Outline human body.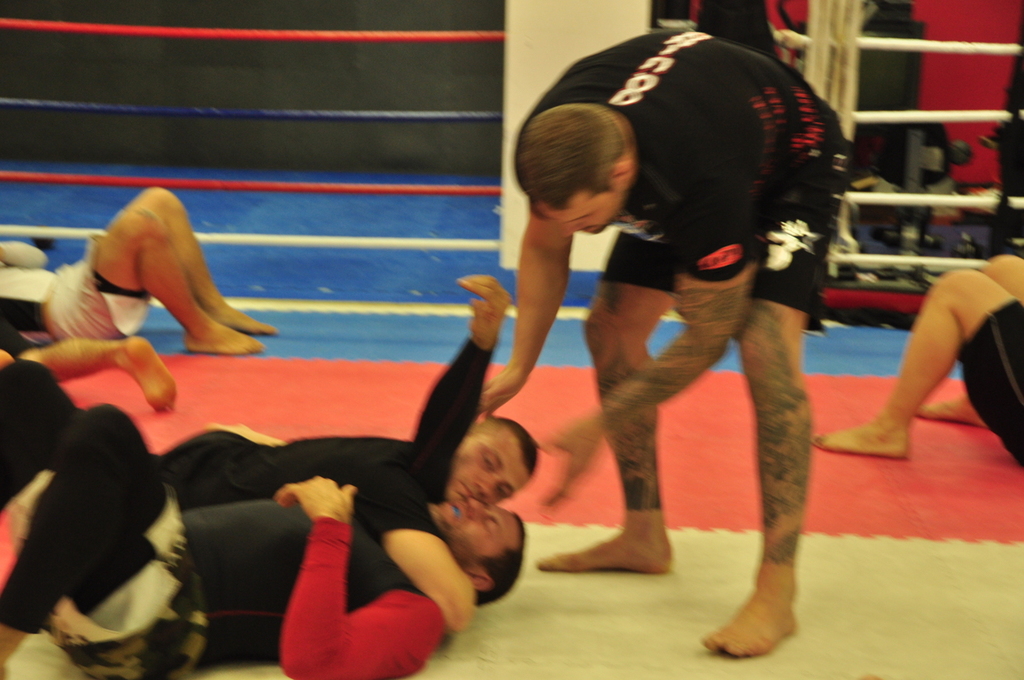
Outline: region(816, 257, 1023, 460).
